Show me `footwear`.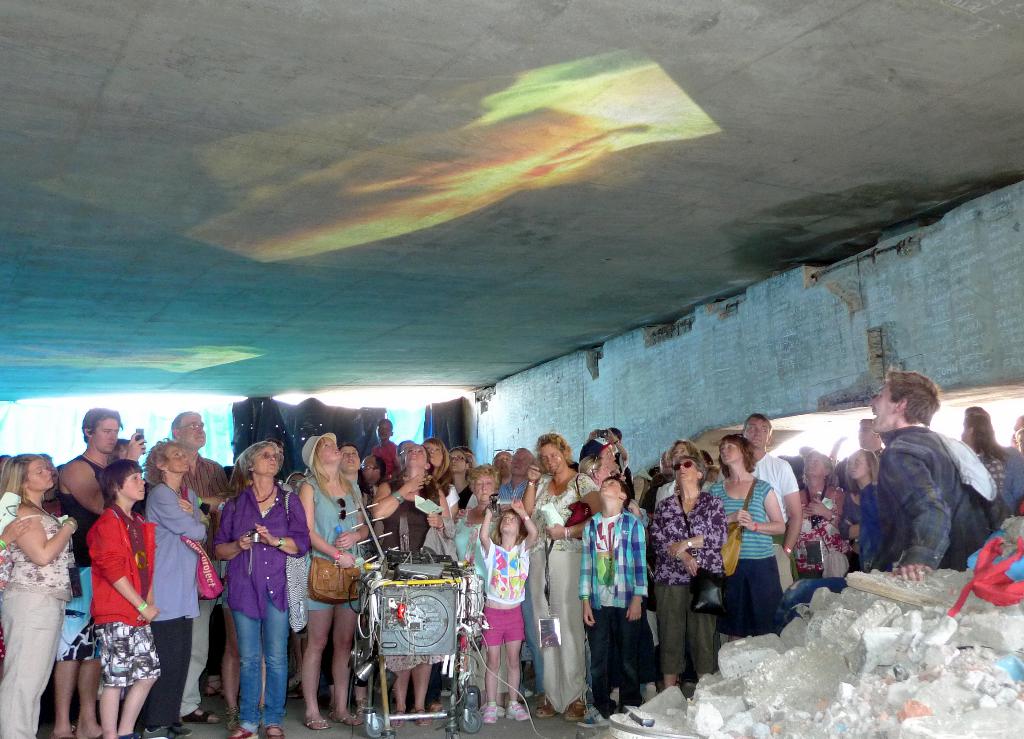
`footwear` is here: {"left": 576, "top": 706, "right": 610, "bottom": 729}.
